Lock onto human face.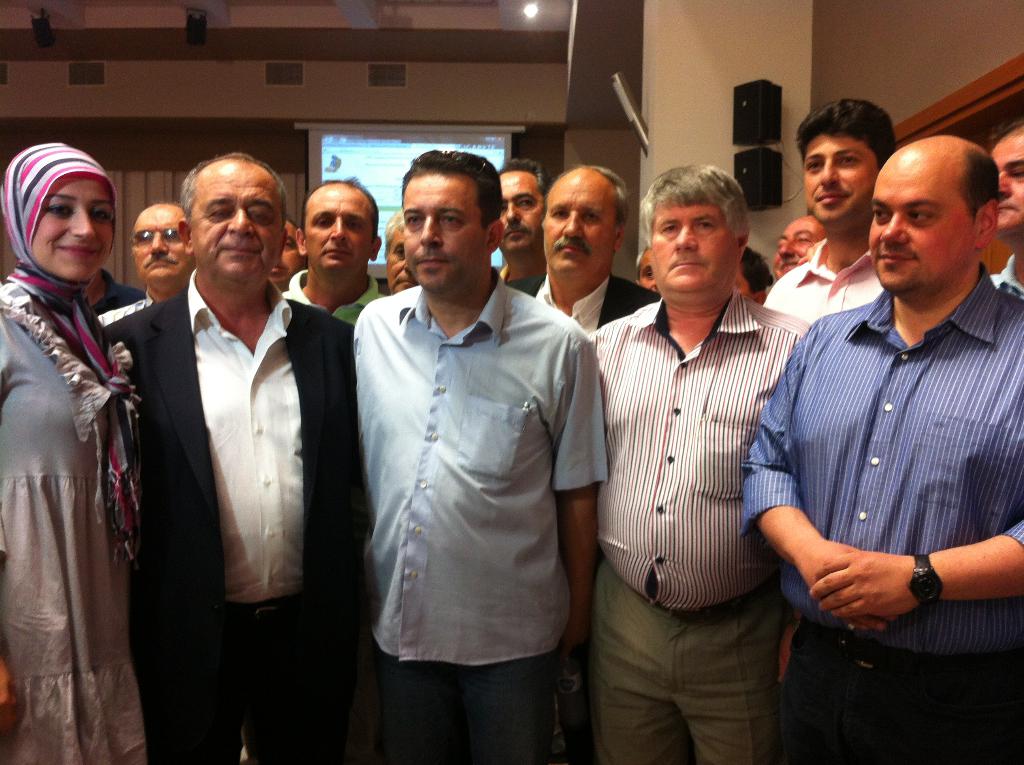
Locked: crop(396, 171, 486, 298).
